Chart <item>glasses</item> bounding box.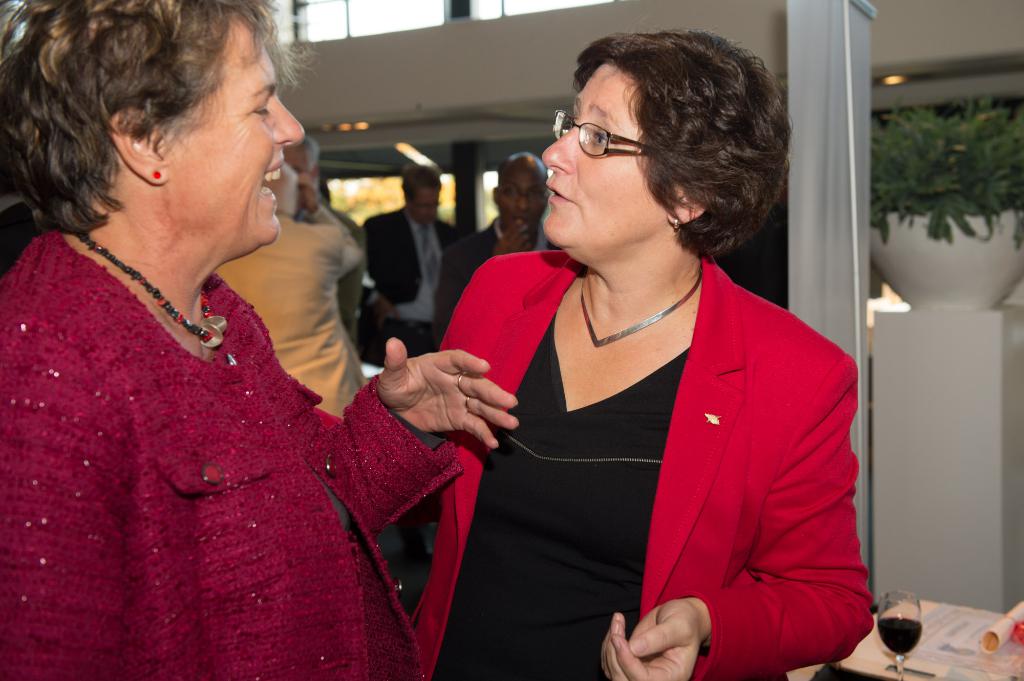
Charted: l=543, t=103, r=658, b=154.
